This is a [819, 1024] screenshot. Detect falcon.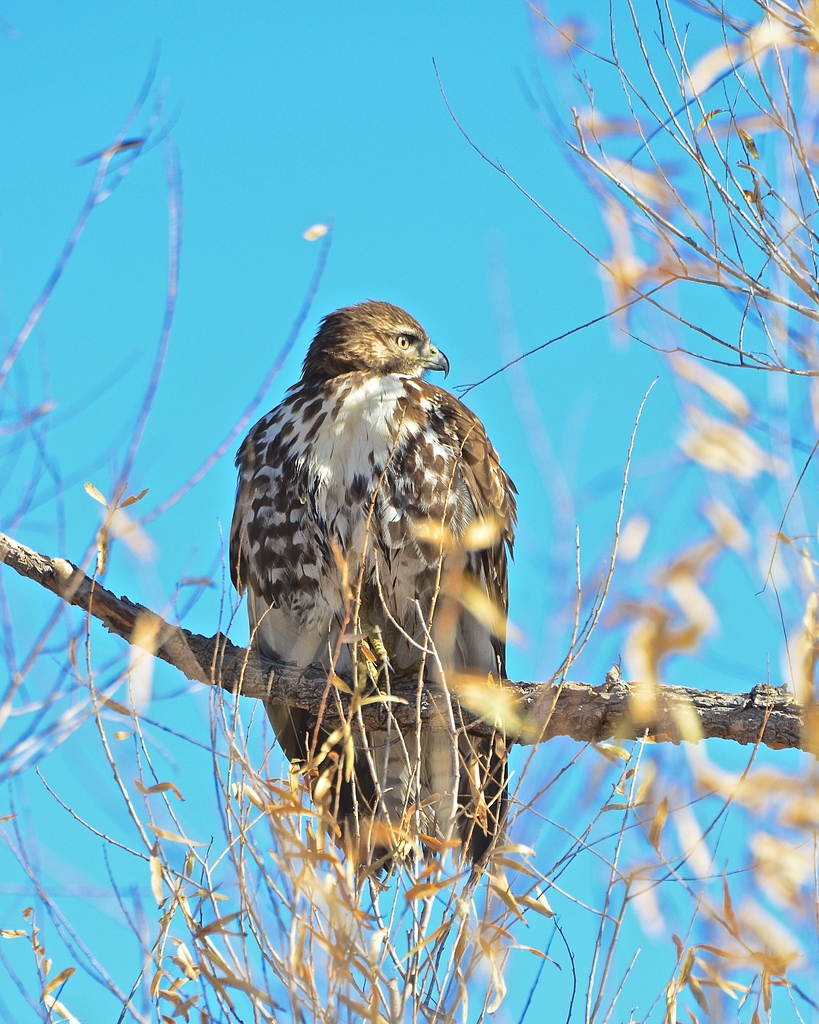
[223, 300, 521, 889].
